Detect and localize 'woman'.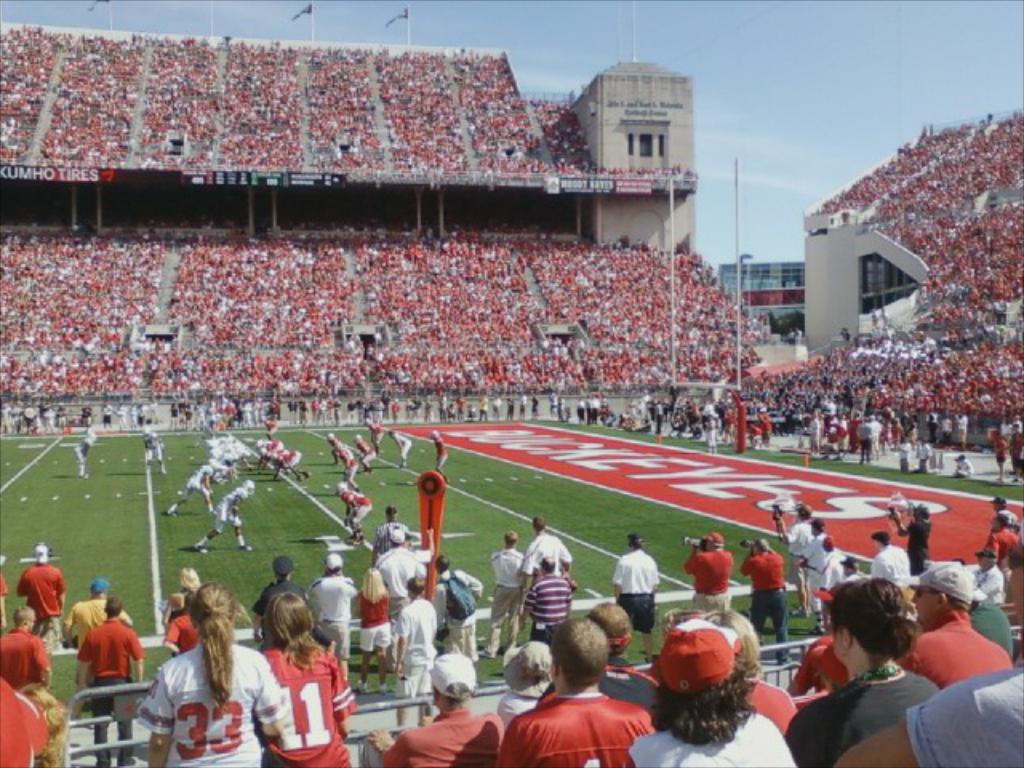
Localized at Rect(696, 610, 806, 739).
